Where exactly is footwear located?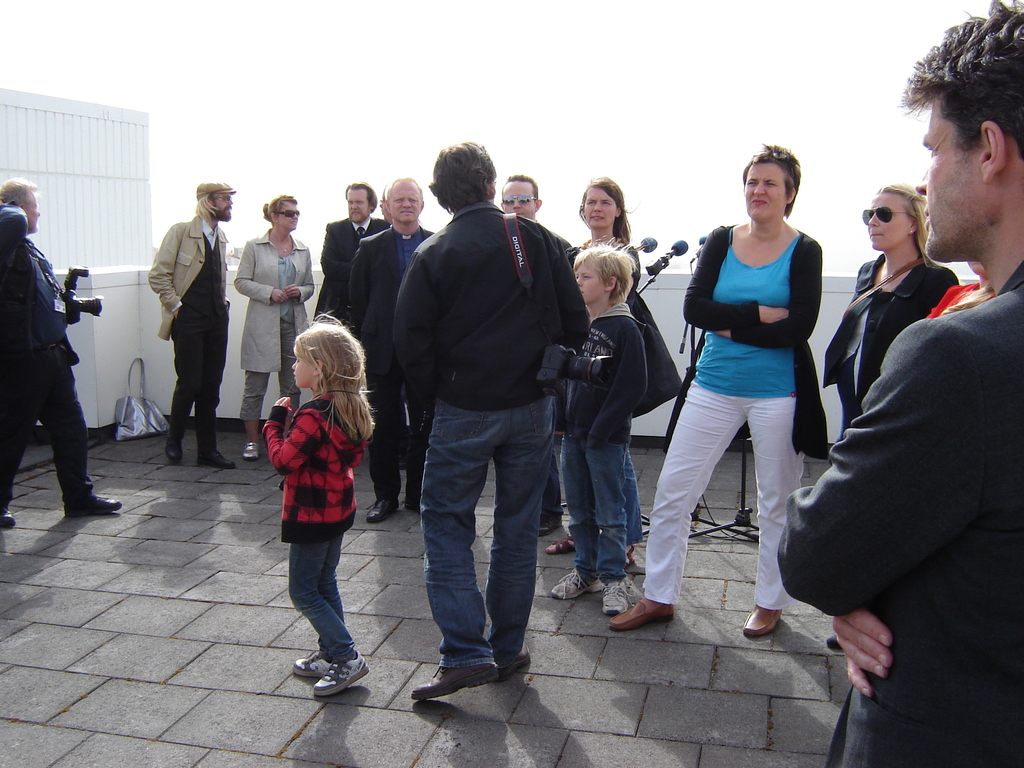
Its bounding box is locate(310, 651, 370, 699).
